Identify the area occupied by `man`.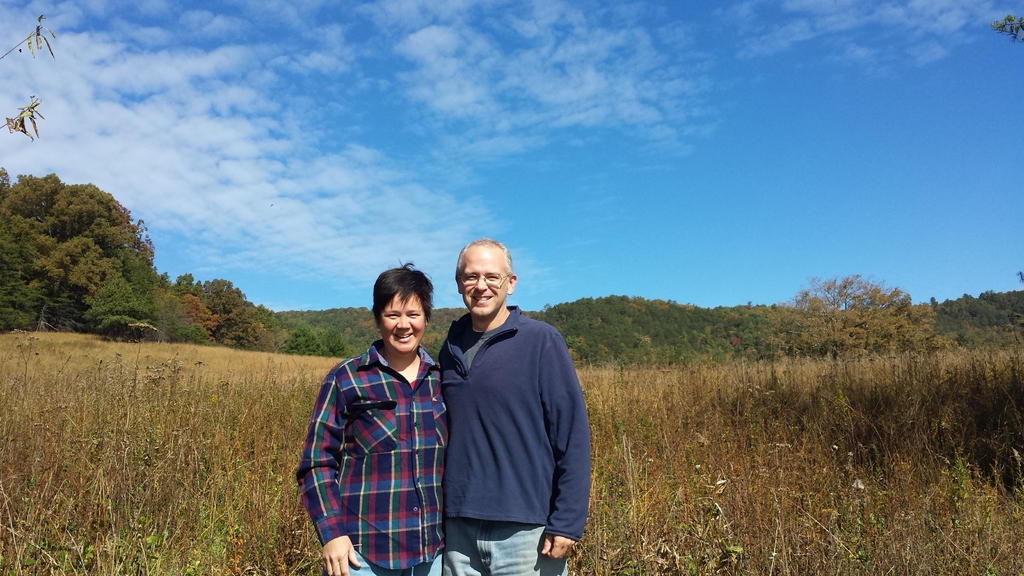
Area: bbox(419, 228, 589, 575).
